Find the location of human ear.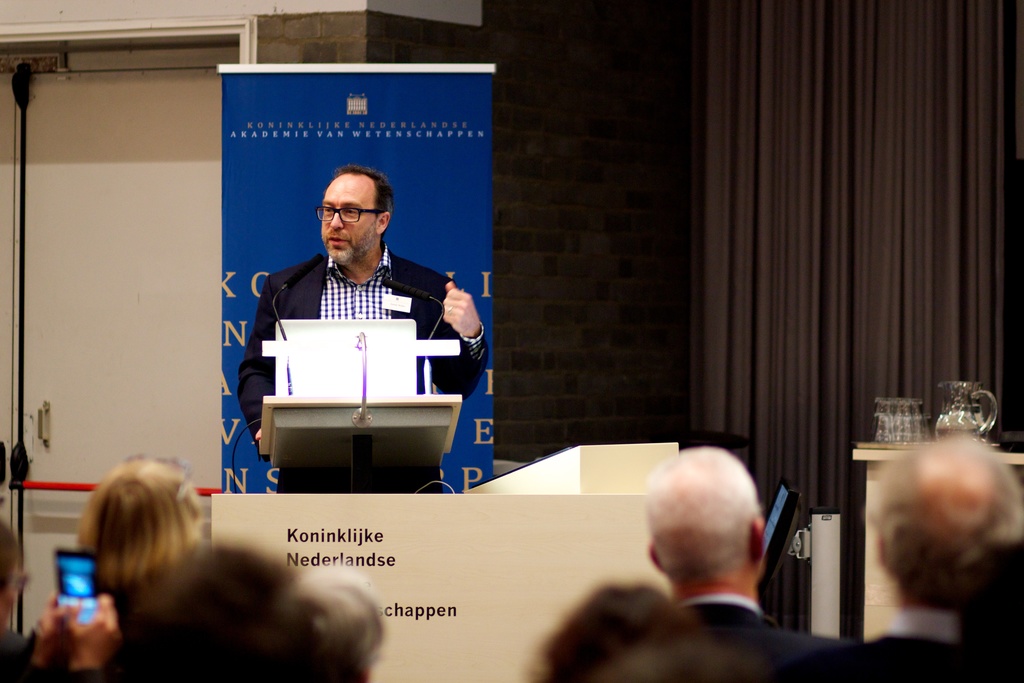
Location: box=[378, 213, 388, 231].
